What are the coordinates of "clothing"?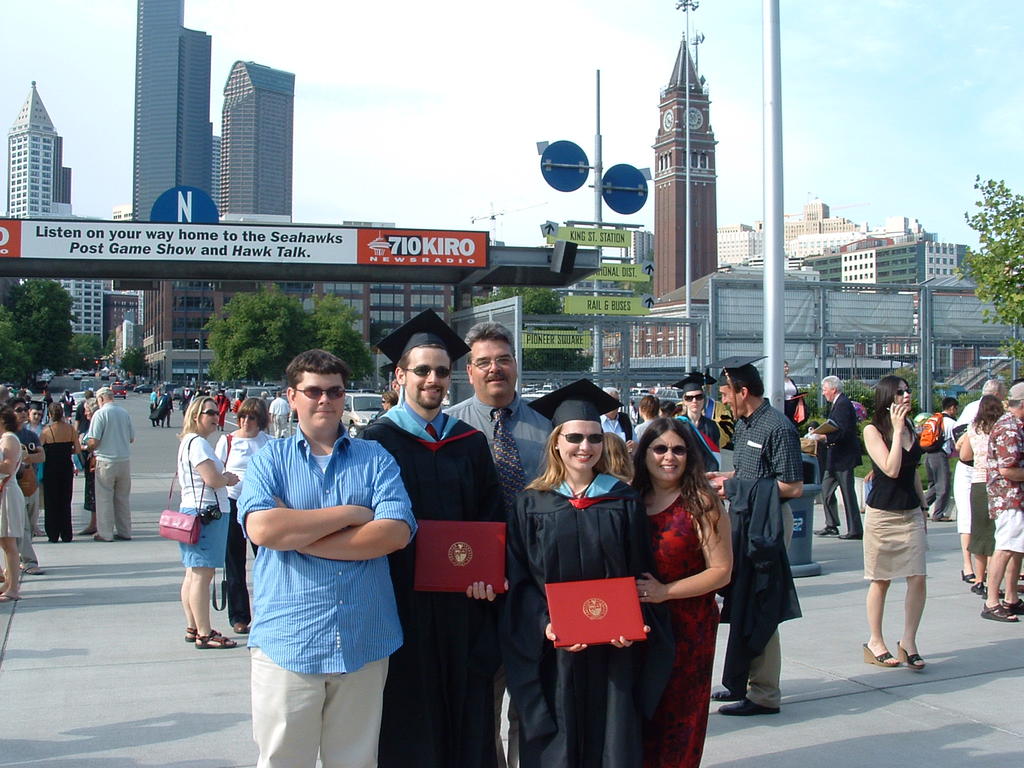
BBox(862, 415, 927, 582).
